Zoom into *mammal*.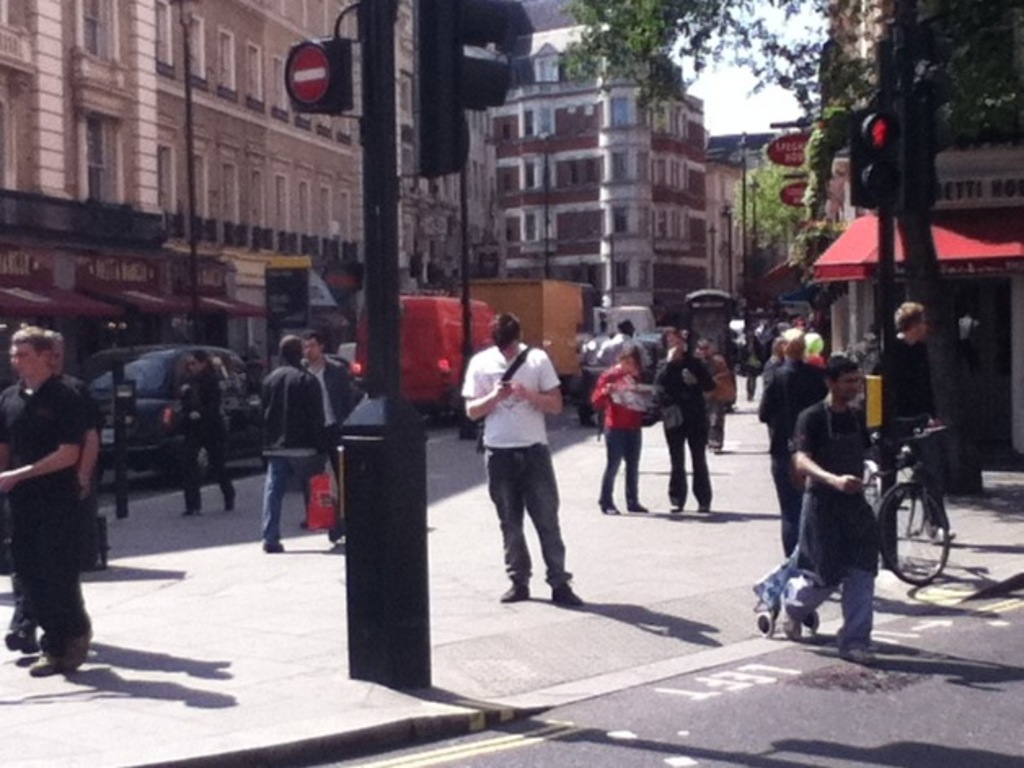
Zoom target: 869 298 952 567.
